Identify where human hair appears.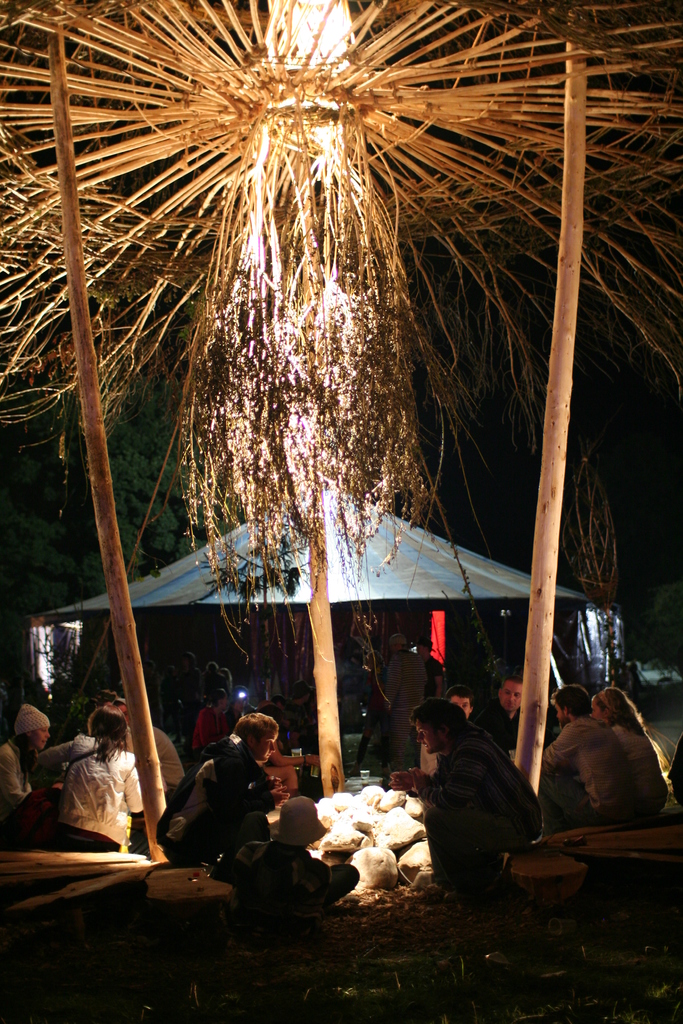
Appears at (13,730,38,770).
